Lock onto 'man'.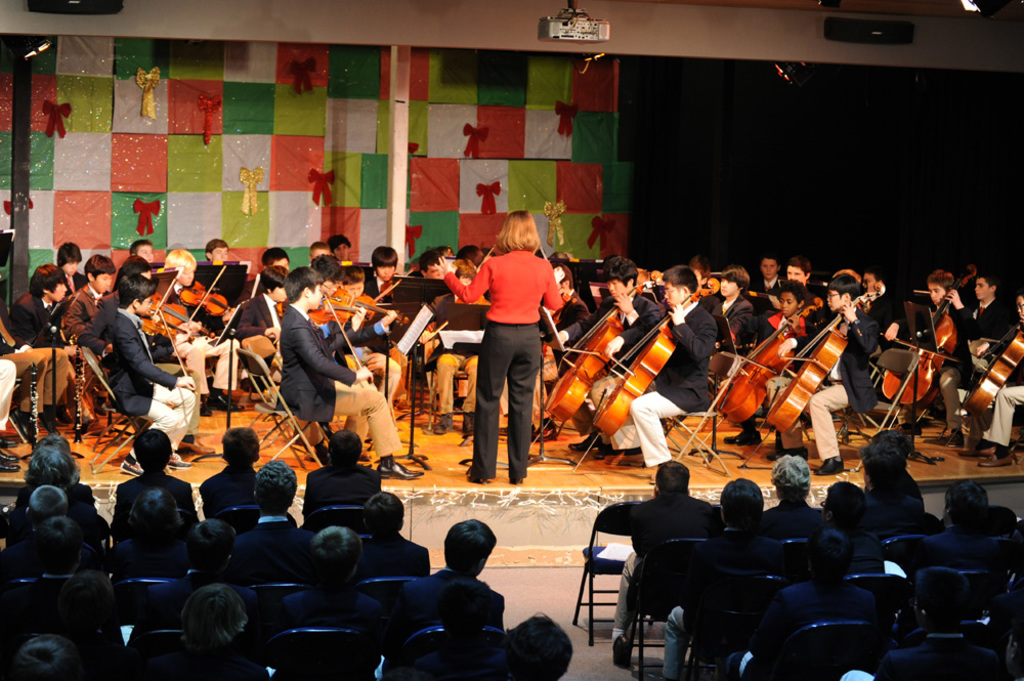
Locked: 976/288/1023/465.
